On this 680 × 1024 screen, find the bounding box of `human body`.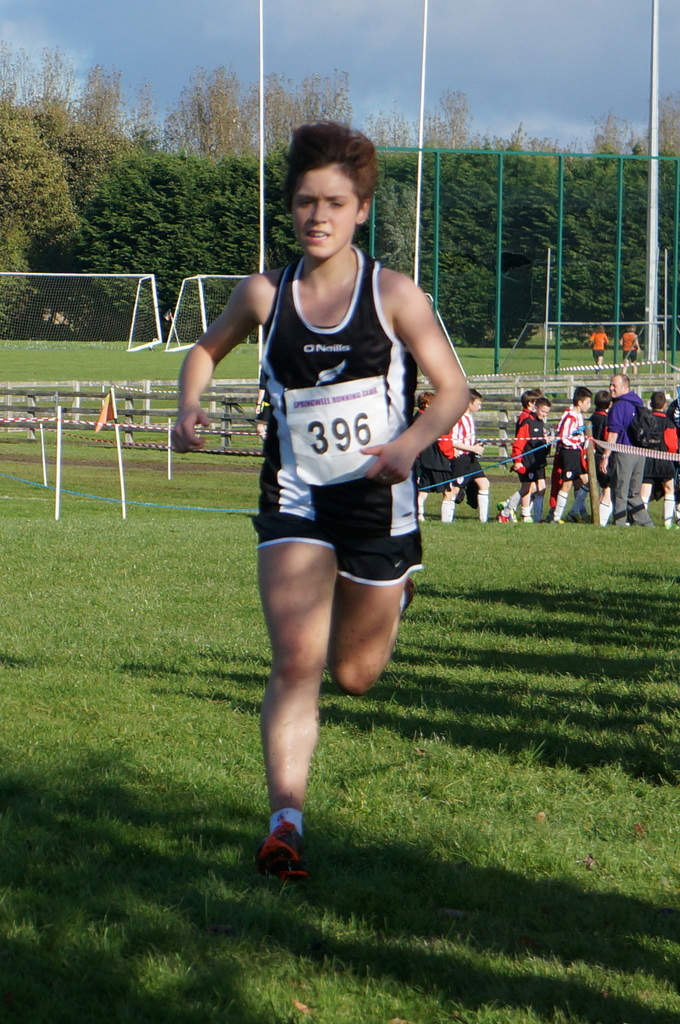
Bounding box: 202/161/482/777.
